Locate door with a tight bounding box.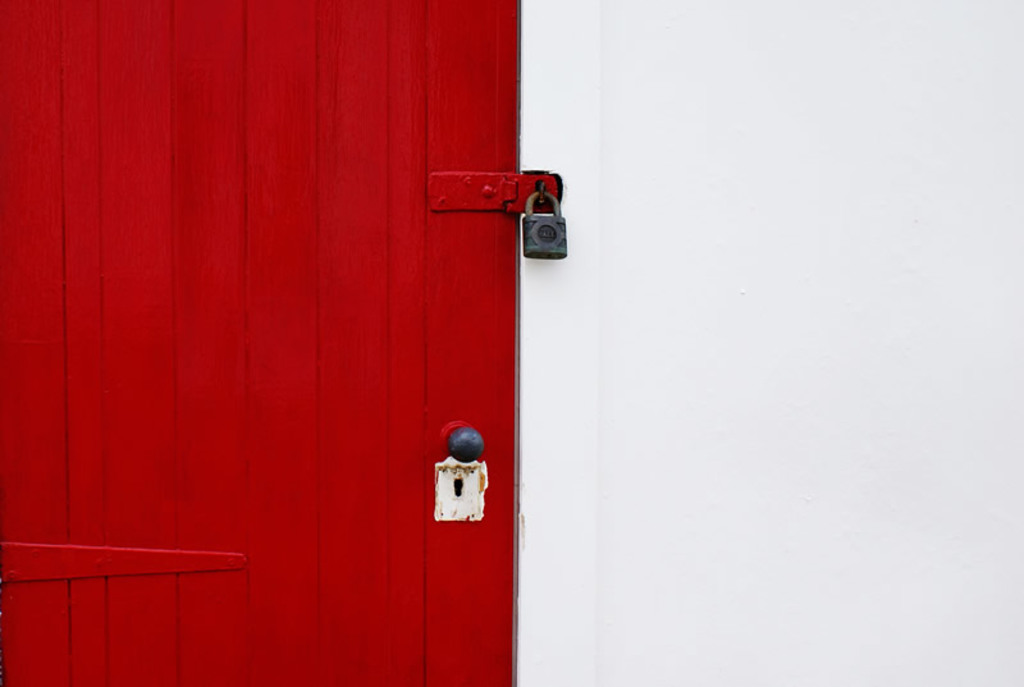
x1=18, y1=0, x2=575, y2=679.
